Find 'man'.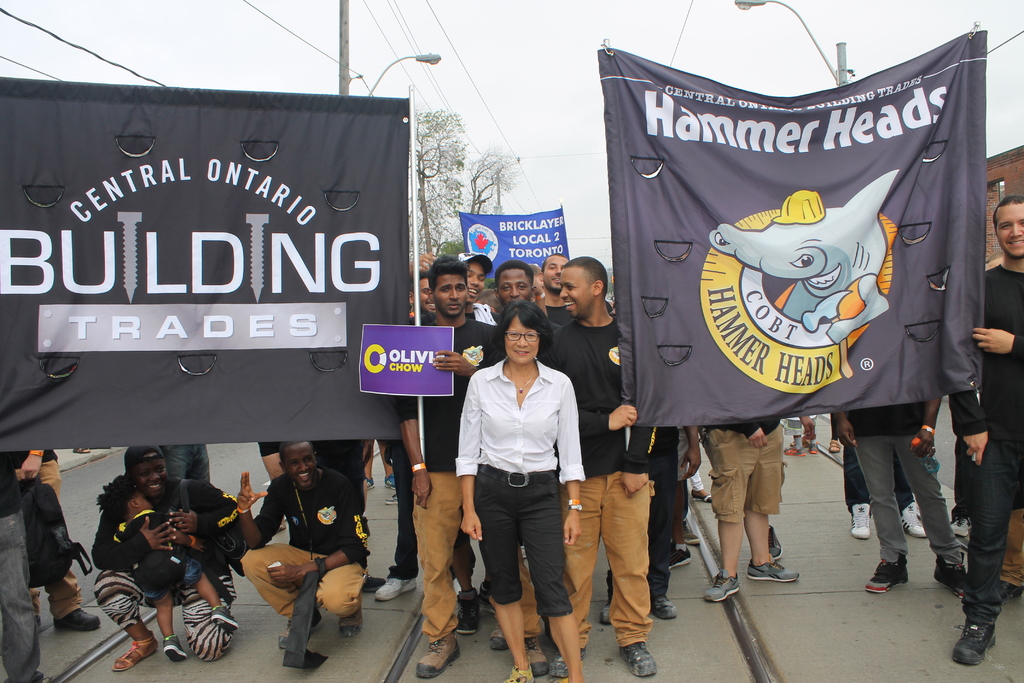
detection(696, 414, 815, 600).
